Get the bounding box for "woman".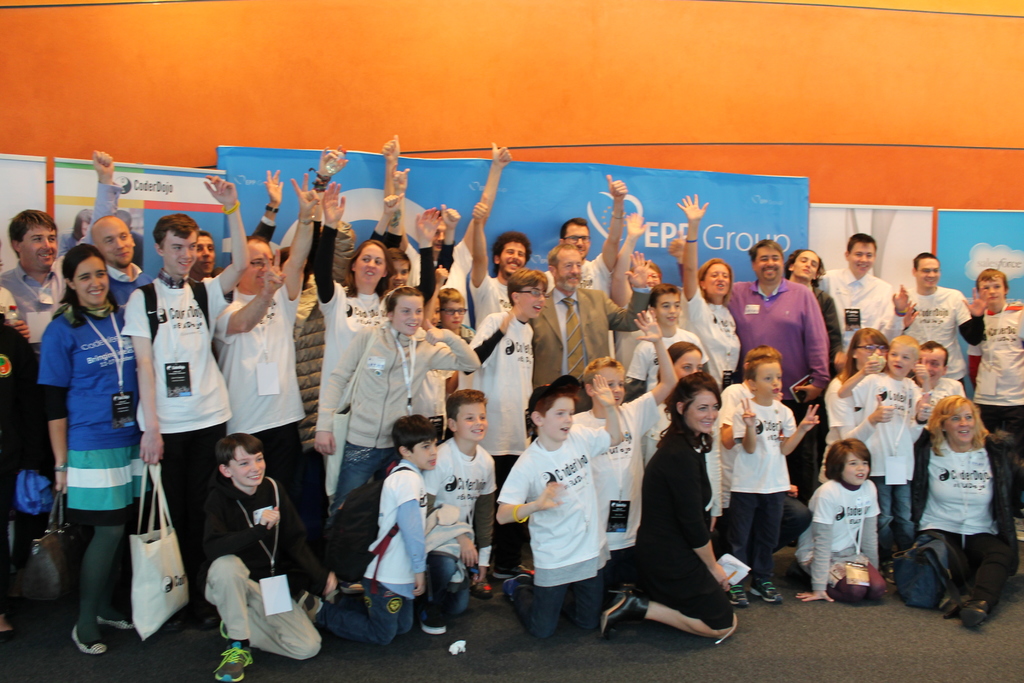
detection(37, 244, 152, 652).
